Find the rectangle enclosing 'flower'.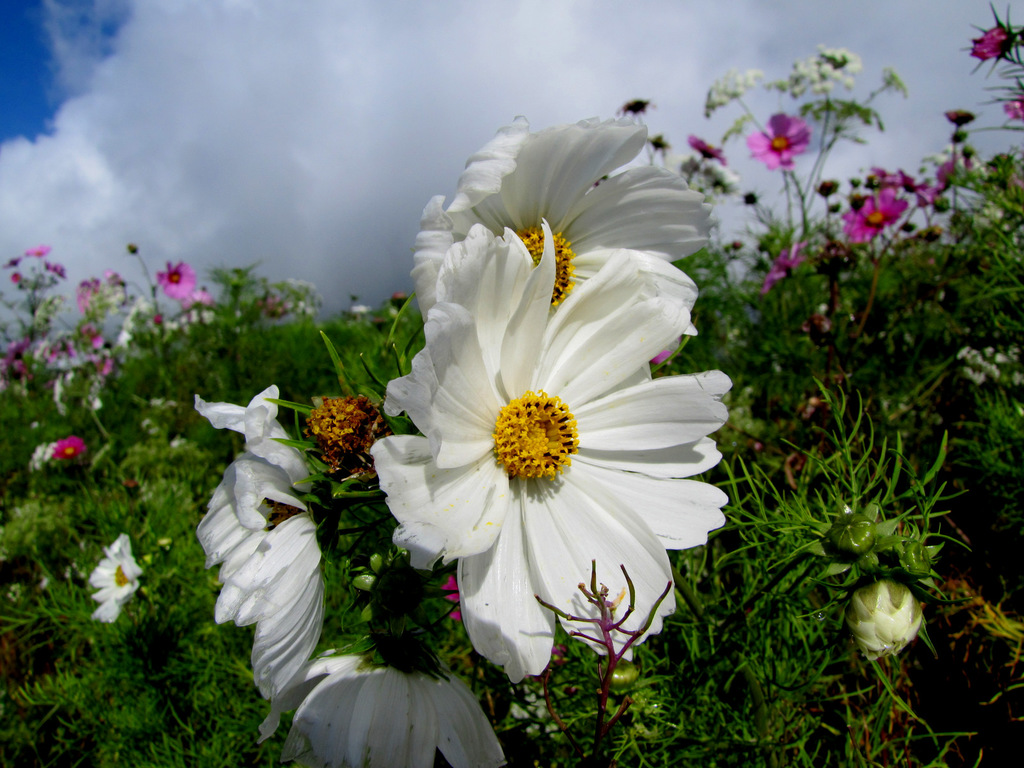
l=308, t=384, r=401, b=492.
